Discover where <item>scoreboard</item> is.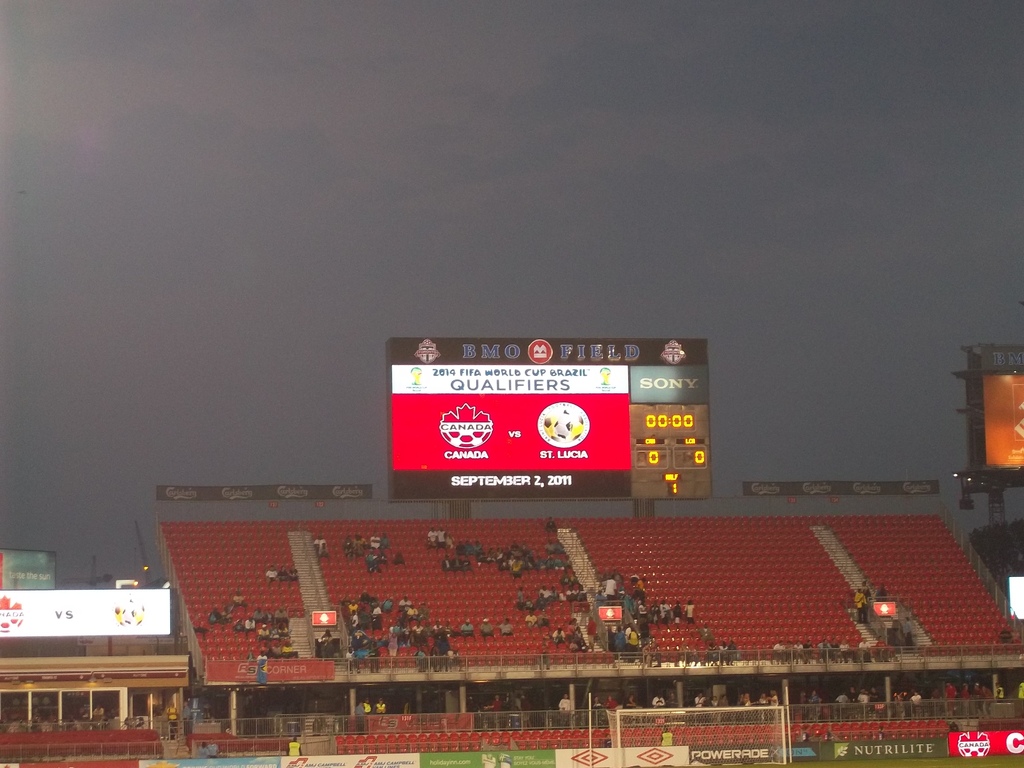
Discovered at l=393, t=353, r=716, b=528.
